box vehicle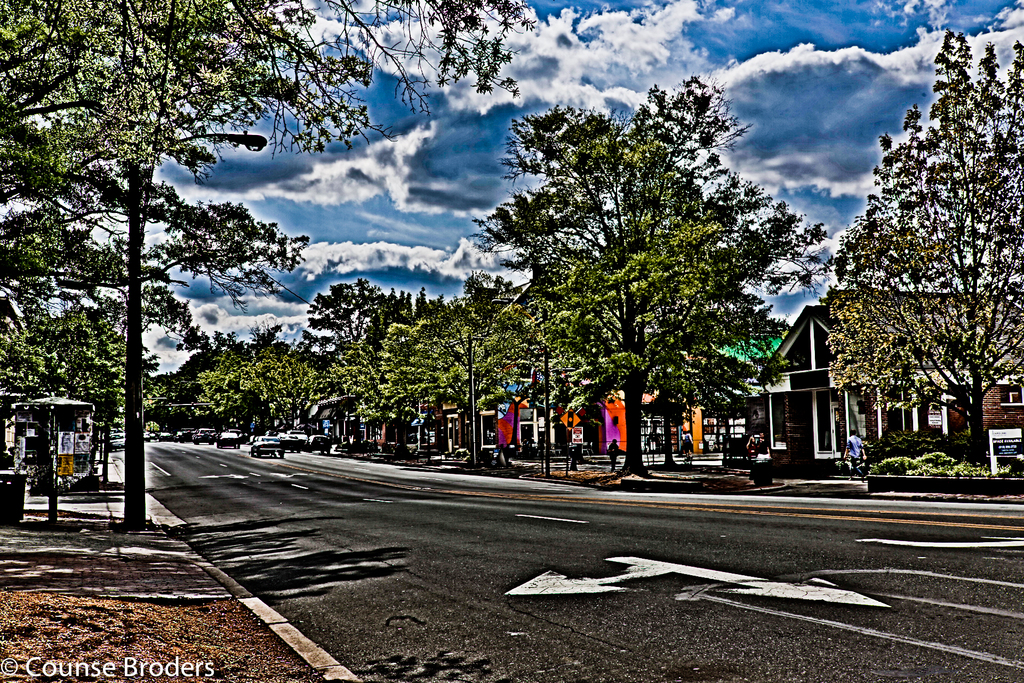
(x1=306, y1=433, x2=333, y2=454)
